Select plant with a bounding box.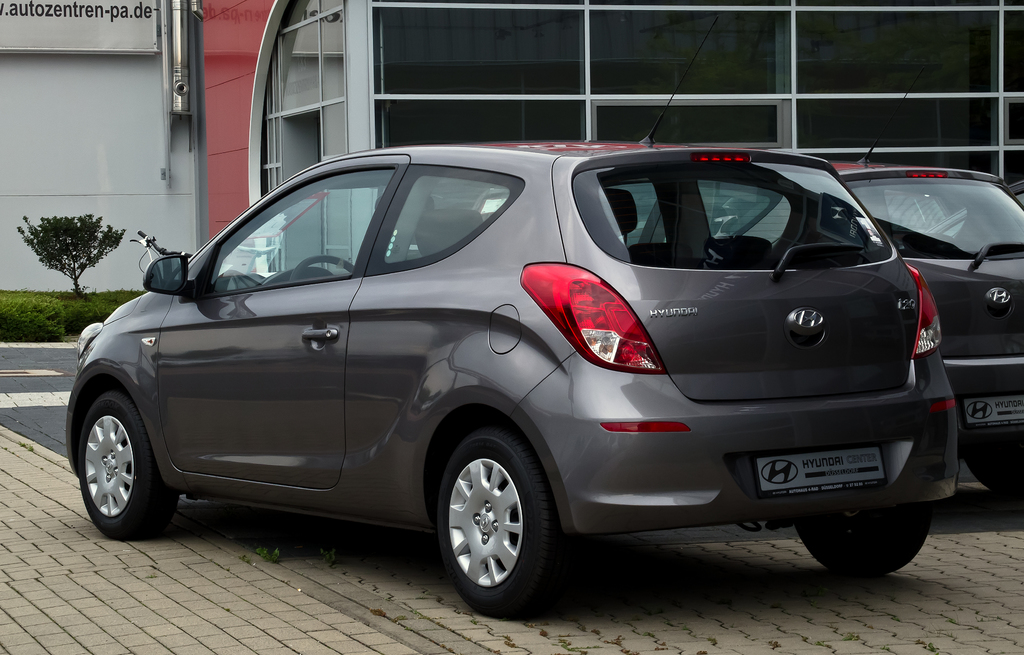
bbox(98, 284, 139, 303).
